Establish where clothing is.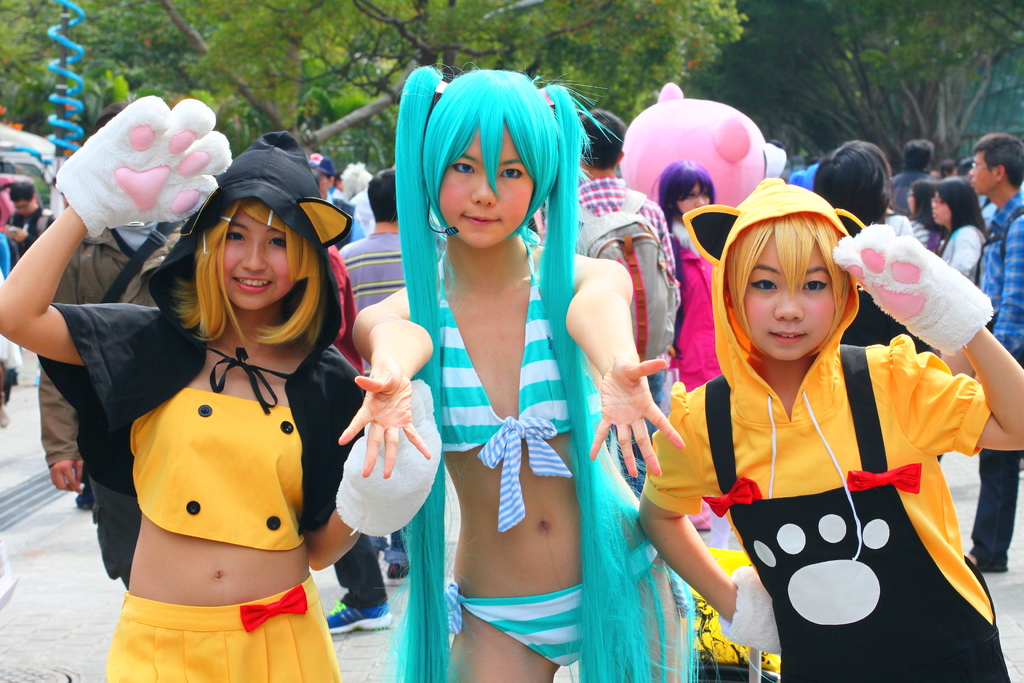
Established at 974:190:1023:573.
